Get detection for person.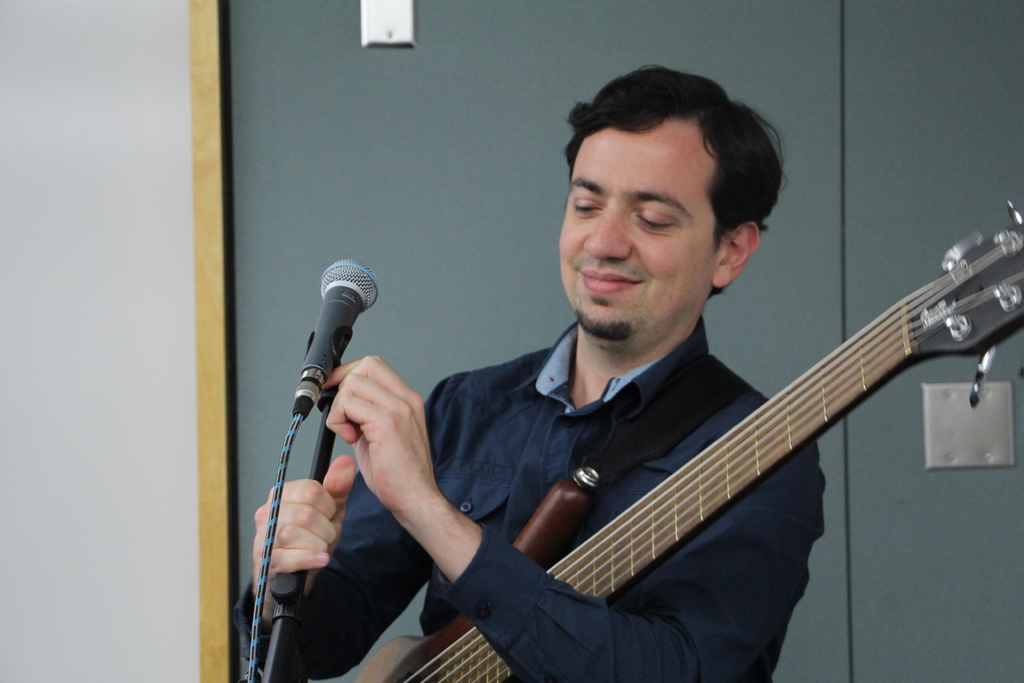
Detection: (left=237, top=126, right=890, bottom=679).
